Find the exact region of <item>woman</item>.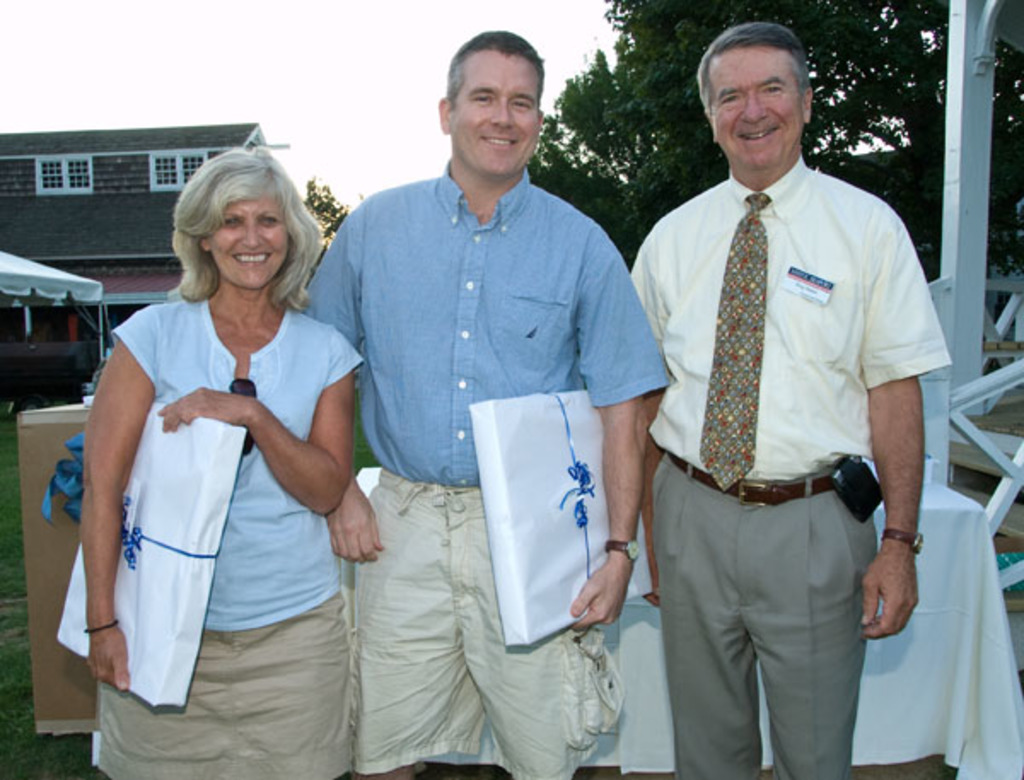
Exact region: (left=72, top=145, right=367, bottom=778).
